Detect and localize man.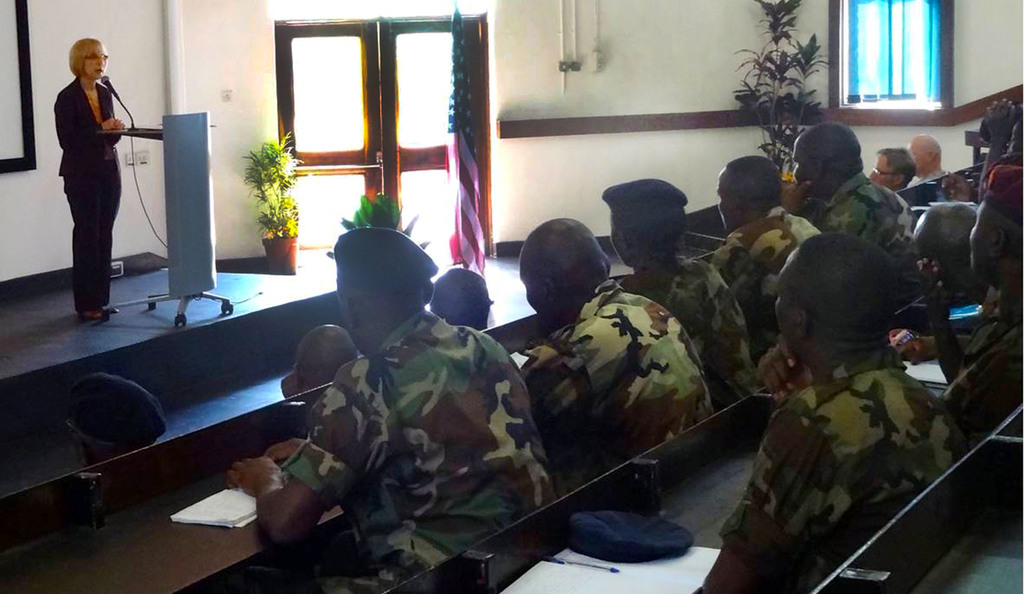
Localized at crop(705, 151, 821, 357).
